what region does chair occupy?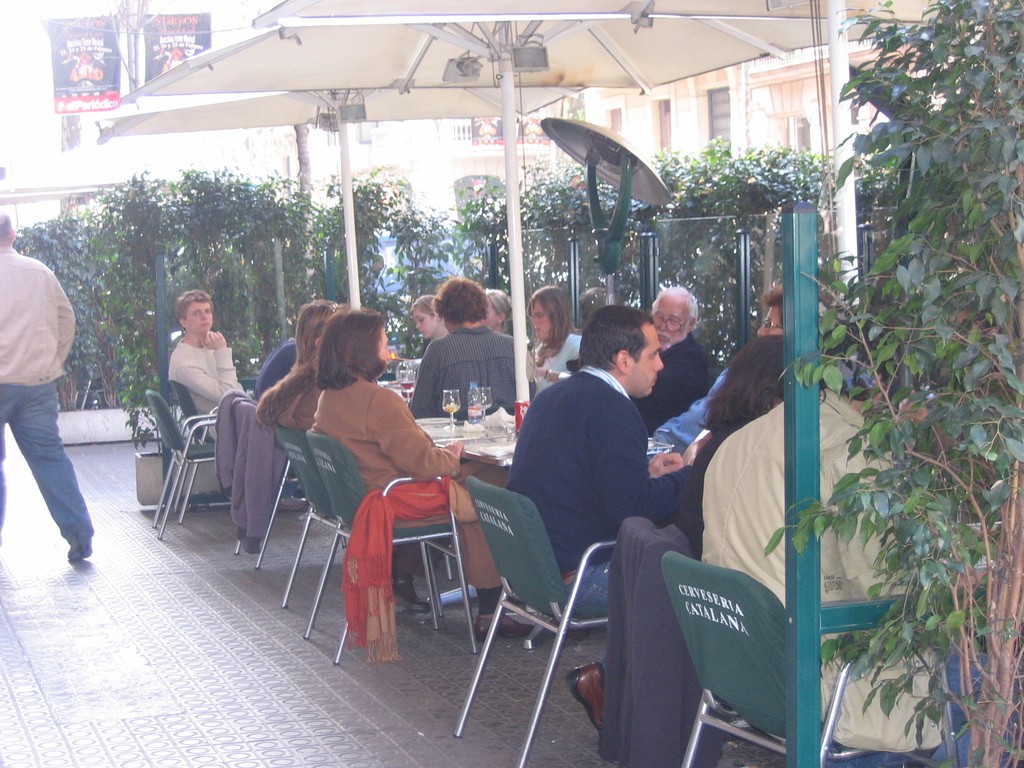
x1=115, y1=385, x2=227, y2=554.
